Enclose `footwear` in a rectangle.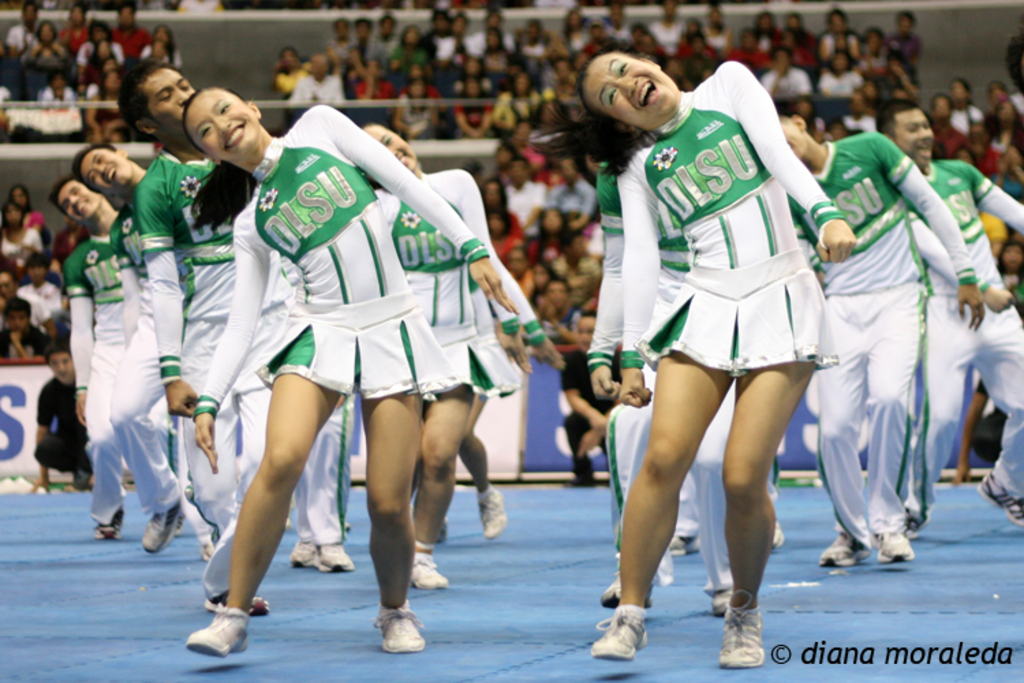
select_region(863, 515, 911, 564).
